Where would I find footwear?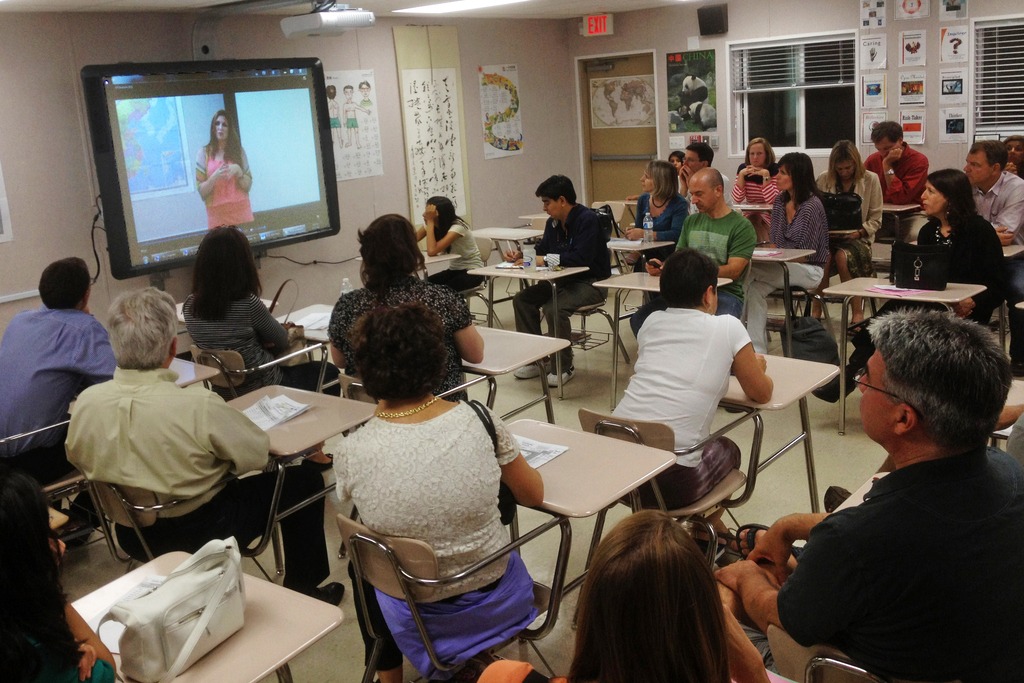
At box=[548, 369, 580, 386].
